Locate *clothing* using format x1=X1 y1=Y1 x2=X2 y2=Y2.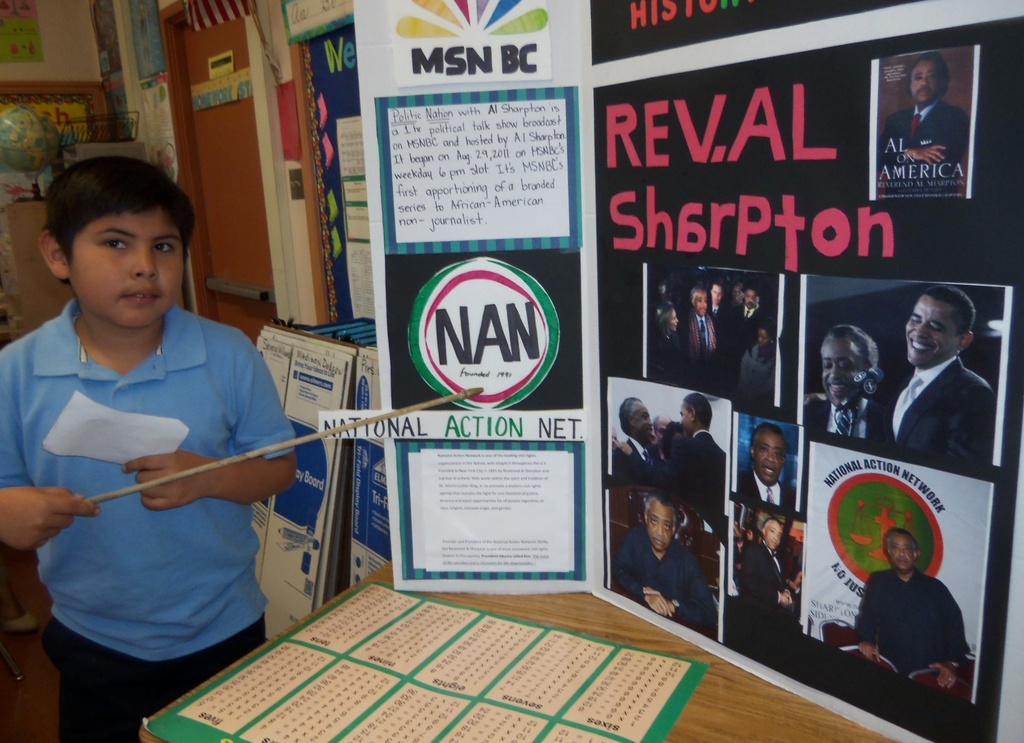
x1=737 y1=471 x2=796 y2=508.
